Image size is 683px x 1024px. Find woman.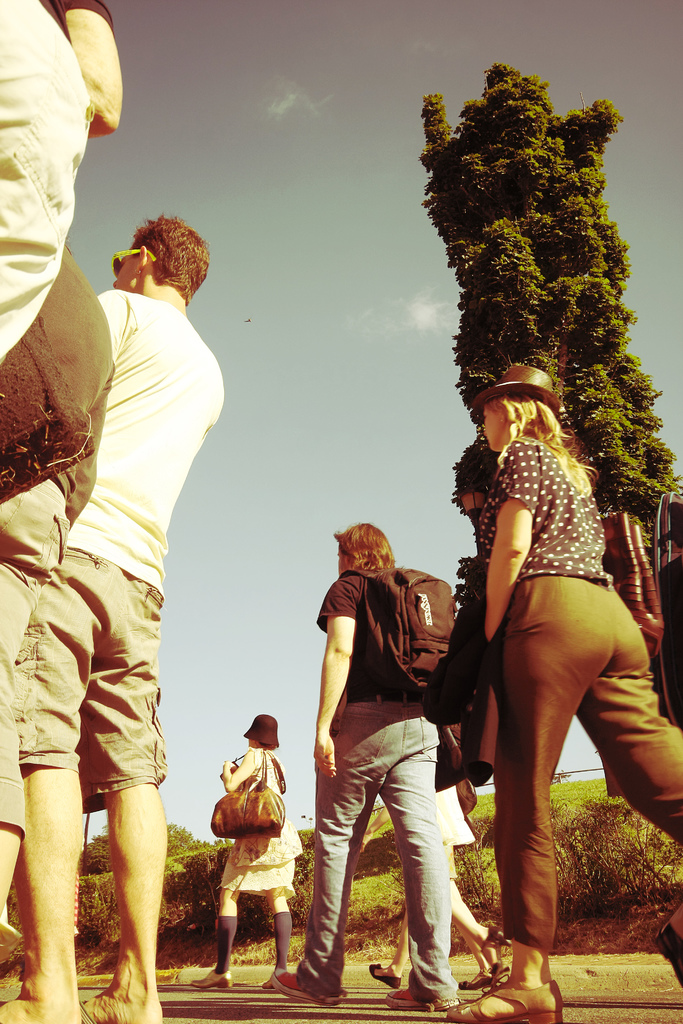
<region>446, 364, 682, 1023</region>.
